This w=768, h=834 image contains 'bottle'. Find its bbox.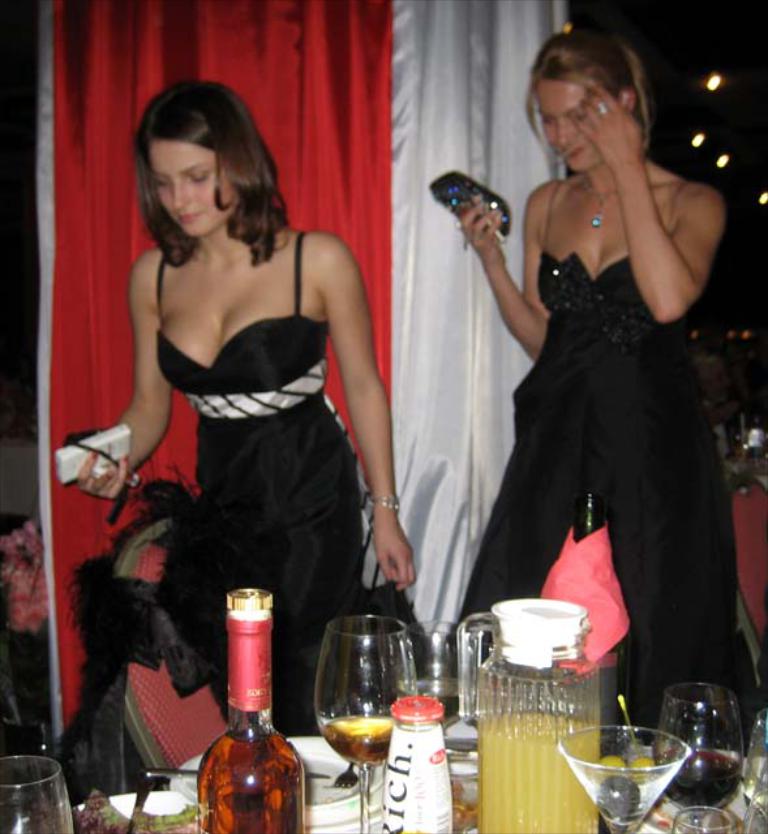
bbox(193, 589, 301, 792).
